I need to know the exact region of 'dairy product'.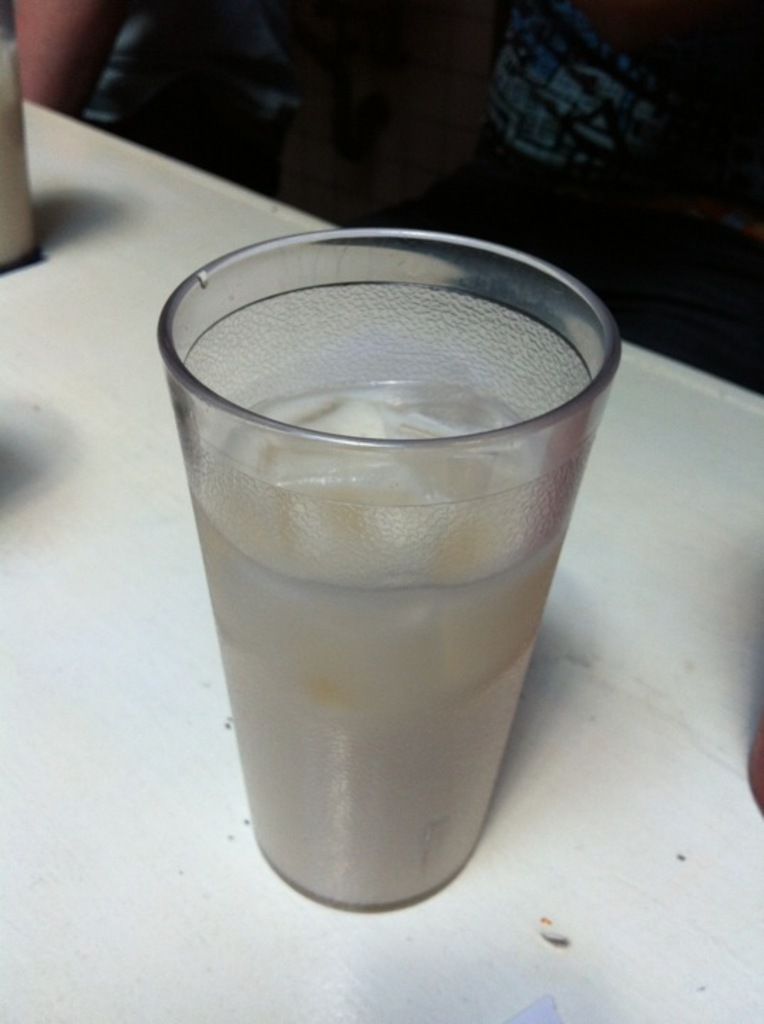
Region: [195,400,558,913].
